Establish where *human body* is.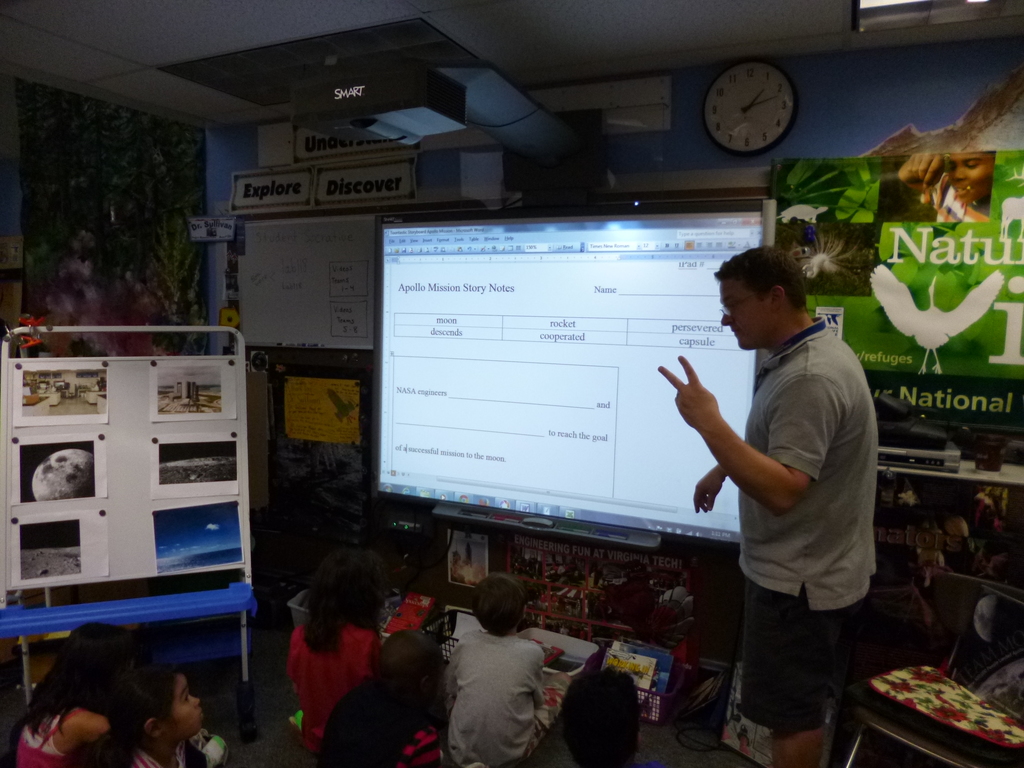
Established at BBox(683, 237, 888, 755).
